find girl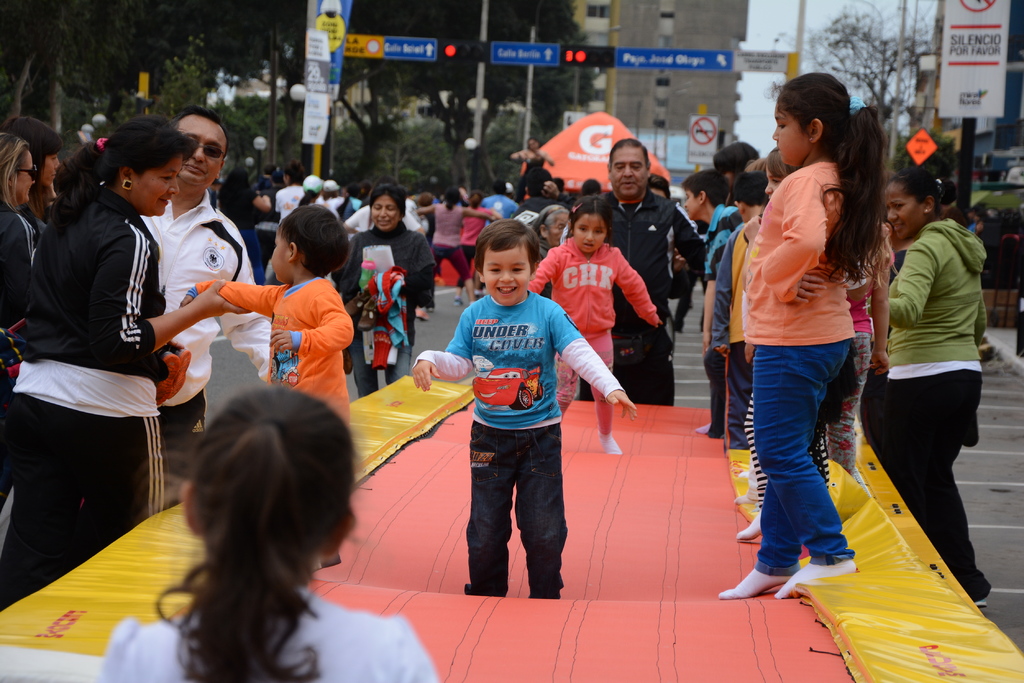
(739,146,854,542)
